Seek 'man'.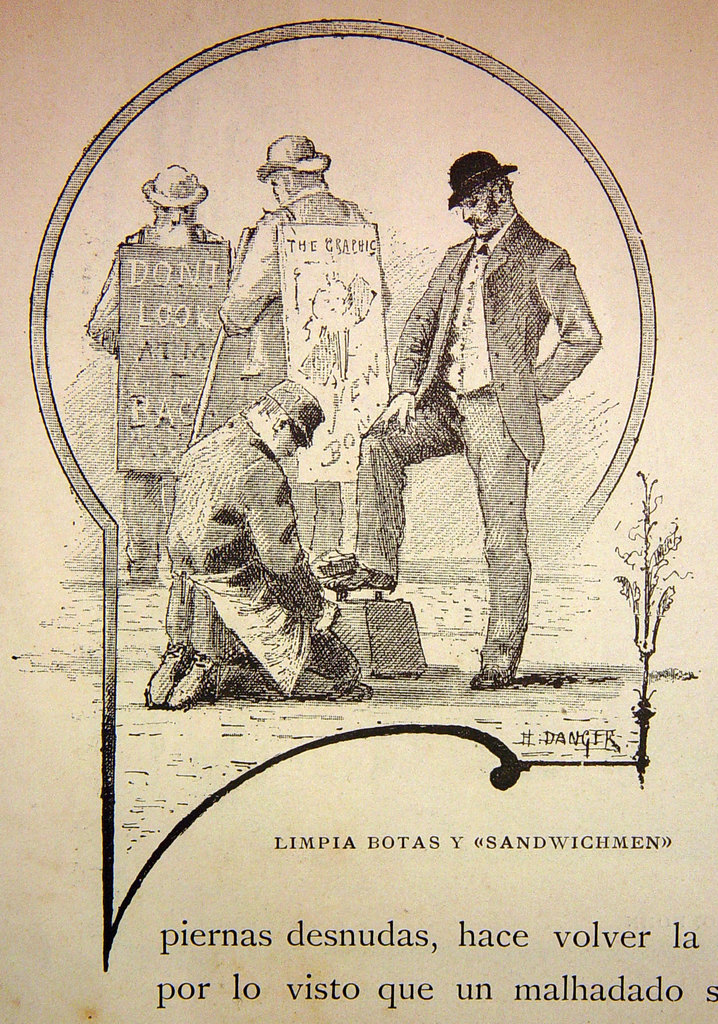
box=[85, 159, 237, 586].
